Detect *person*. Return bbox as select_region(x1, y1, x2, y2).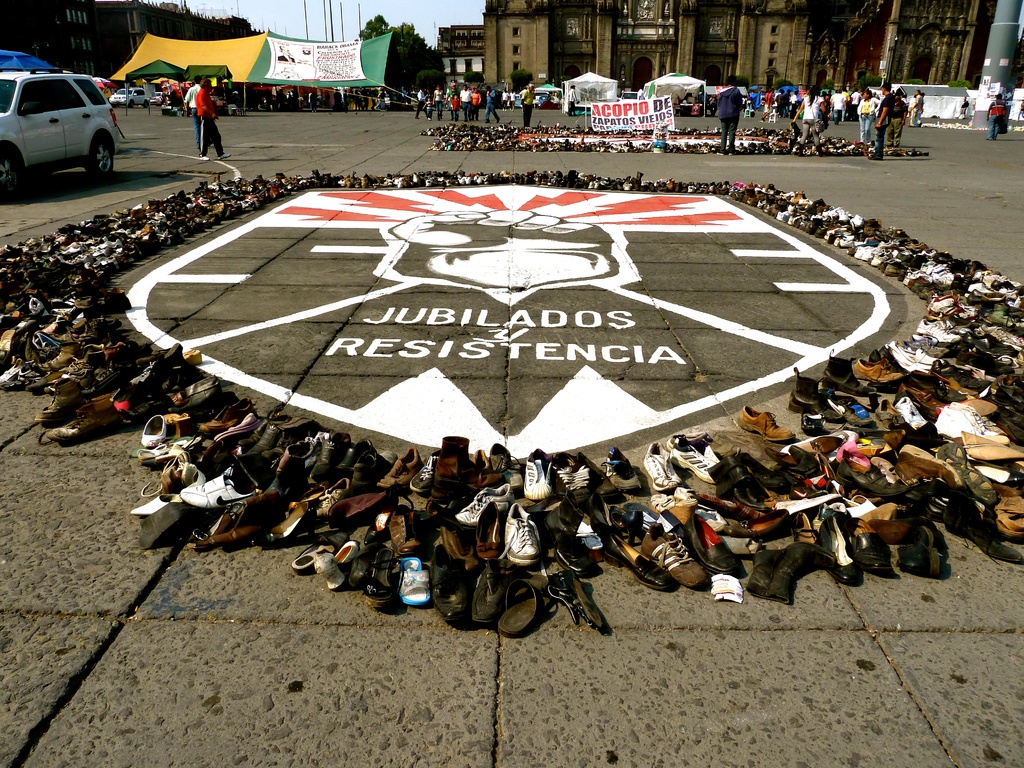
select_region(413, 81, 481, 122).
